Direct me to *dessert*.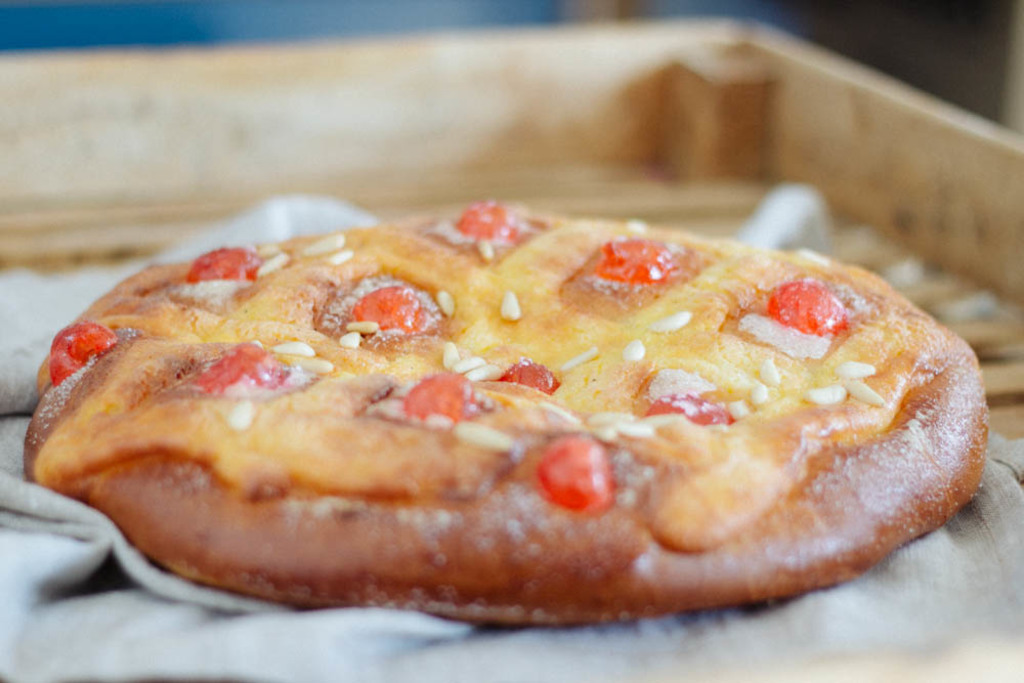
Direction: (left=53, top=209, right=826, bottom=573).
